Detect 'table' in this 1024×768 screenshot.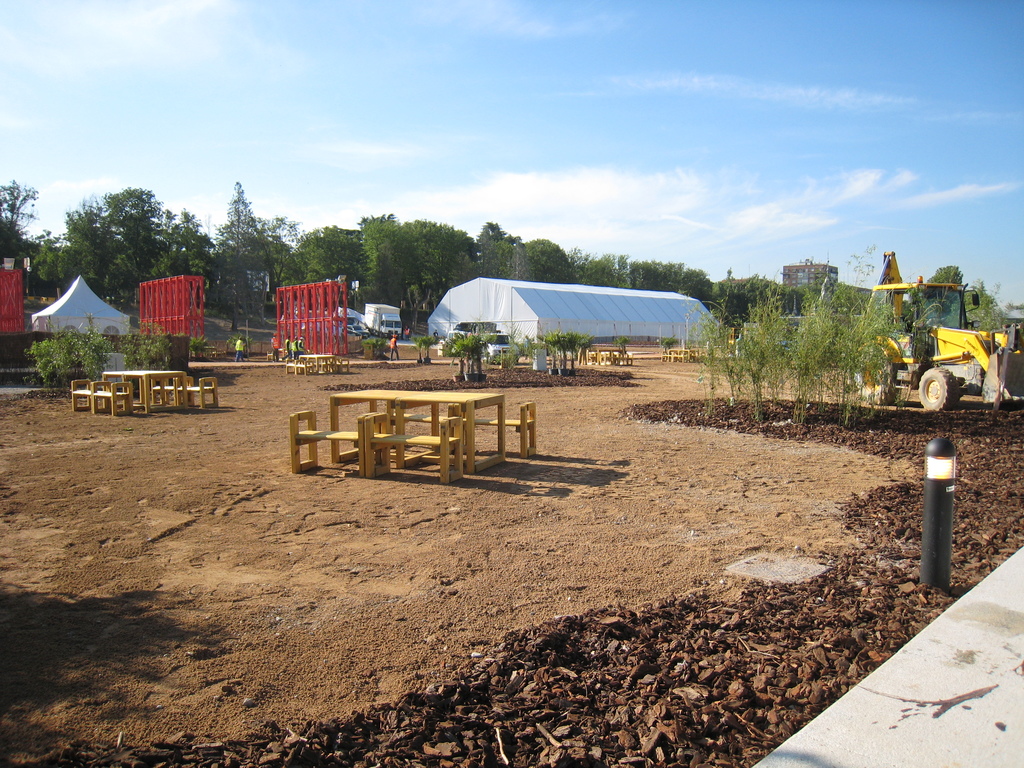
Detection: bbox=(106, 371, 185, 416).
